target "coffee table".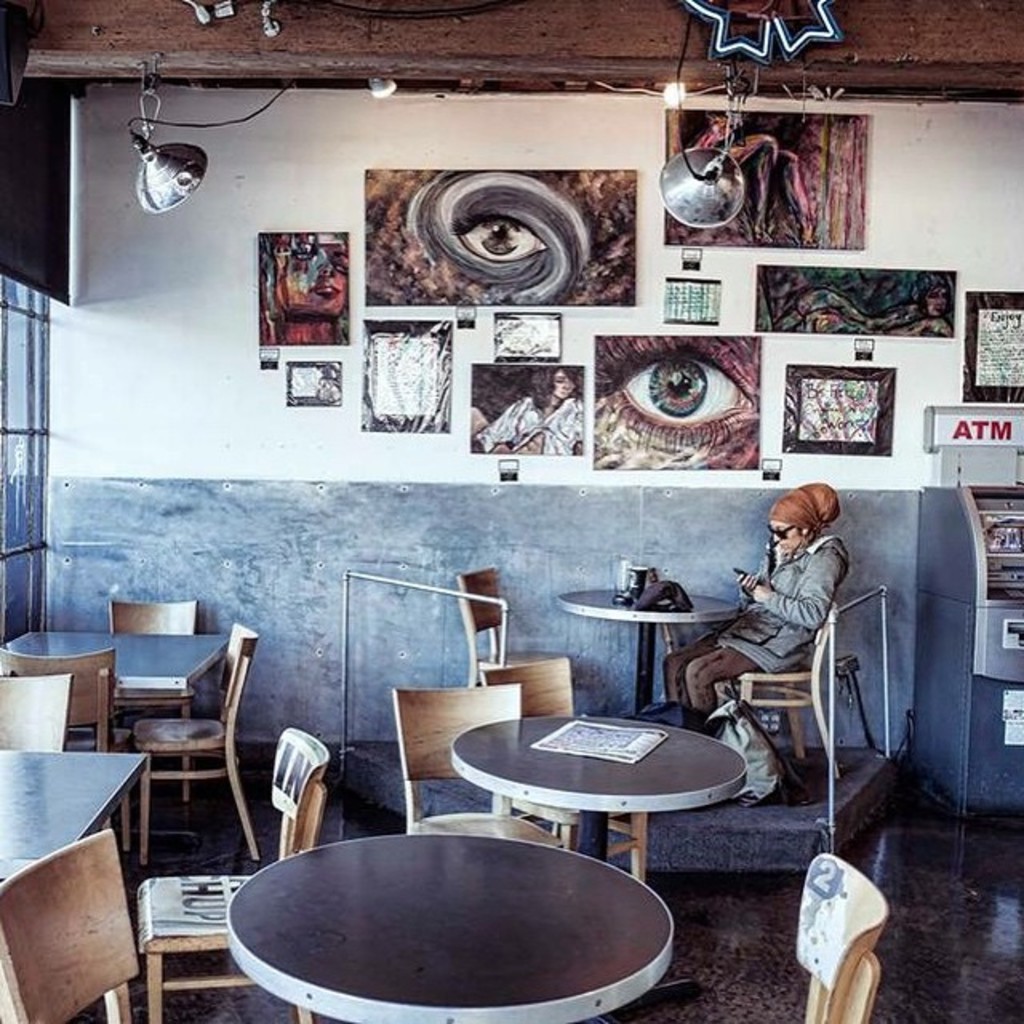
Target region: 0,739,160,886.
